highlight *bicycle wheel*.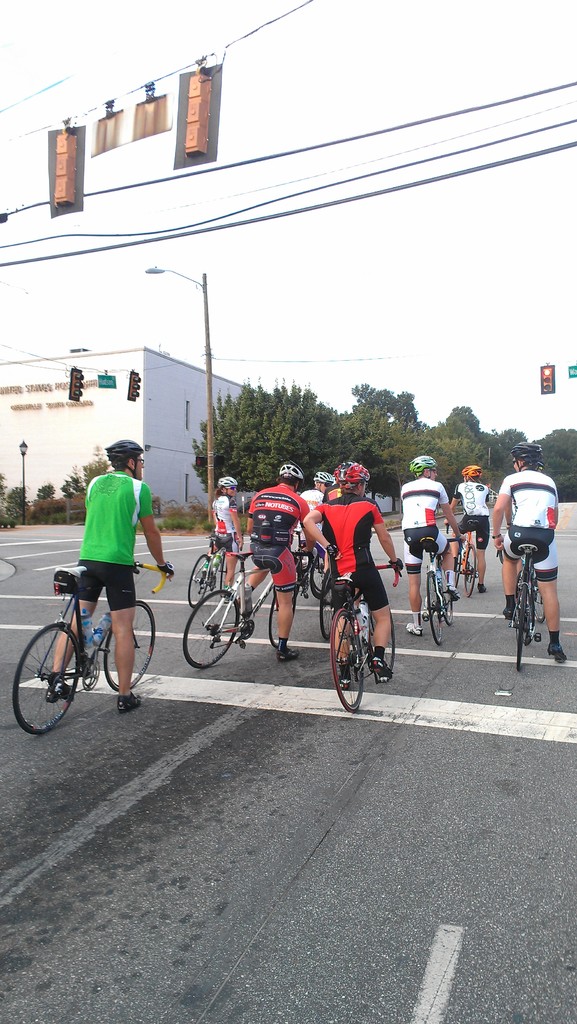
Highlighted region: select_region(426, 570, 447, 646).
